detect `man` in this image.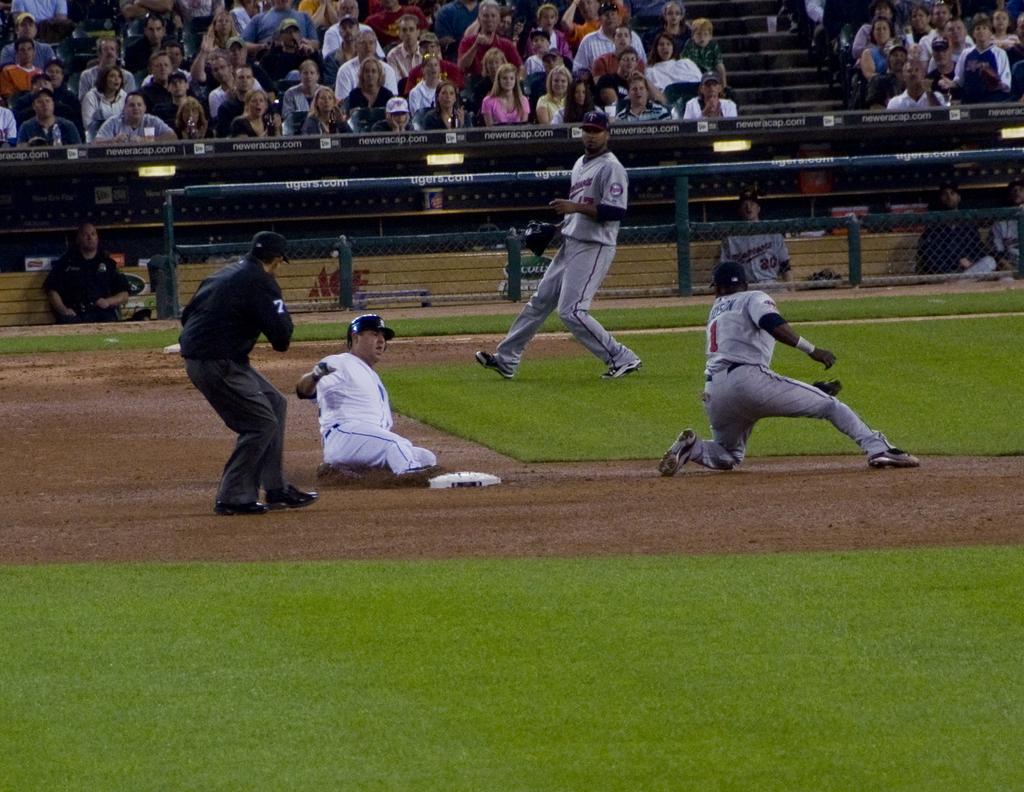
Detection: <box>474,110,640,378</box>.
